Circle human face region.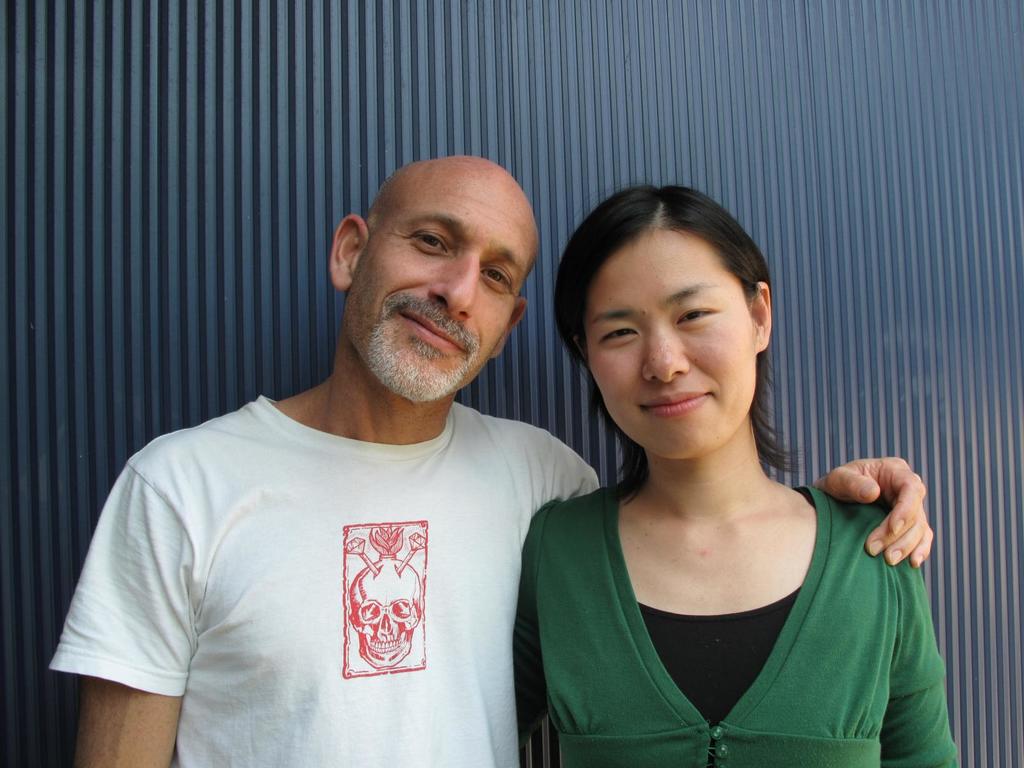
Region: region(348, 173, 537, 412).
